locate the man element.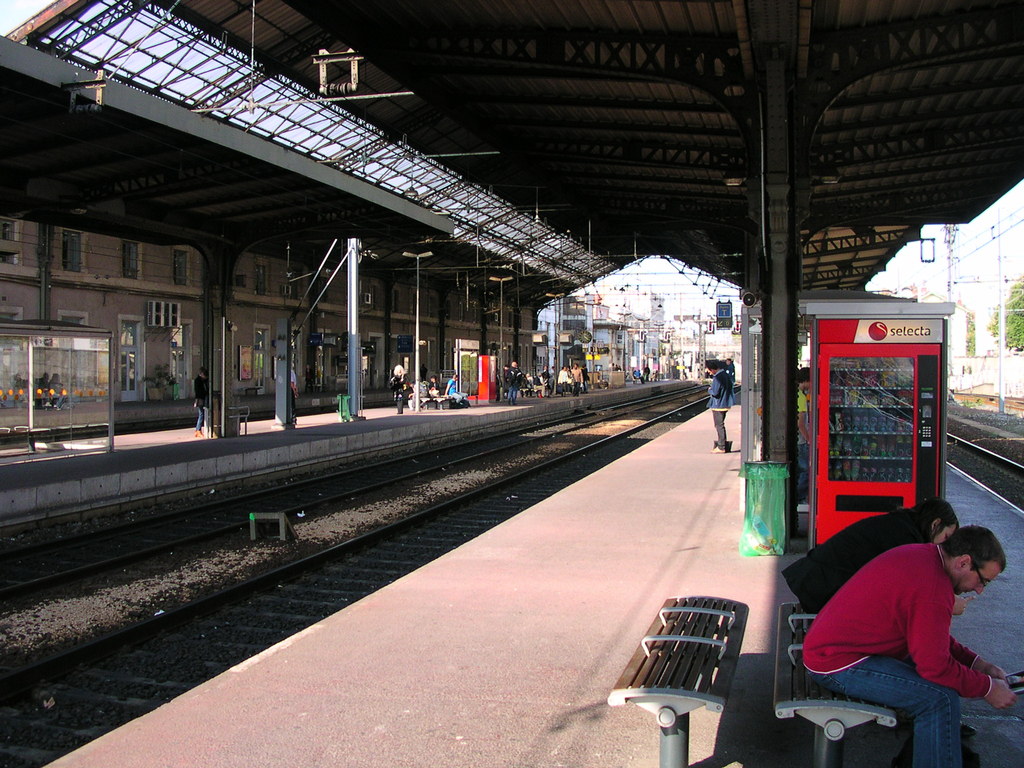
Element bbox: rect(570, 363, 583, 396).
